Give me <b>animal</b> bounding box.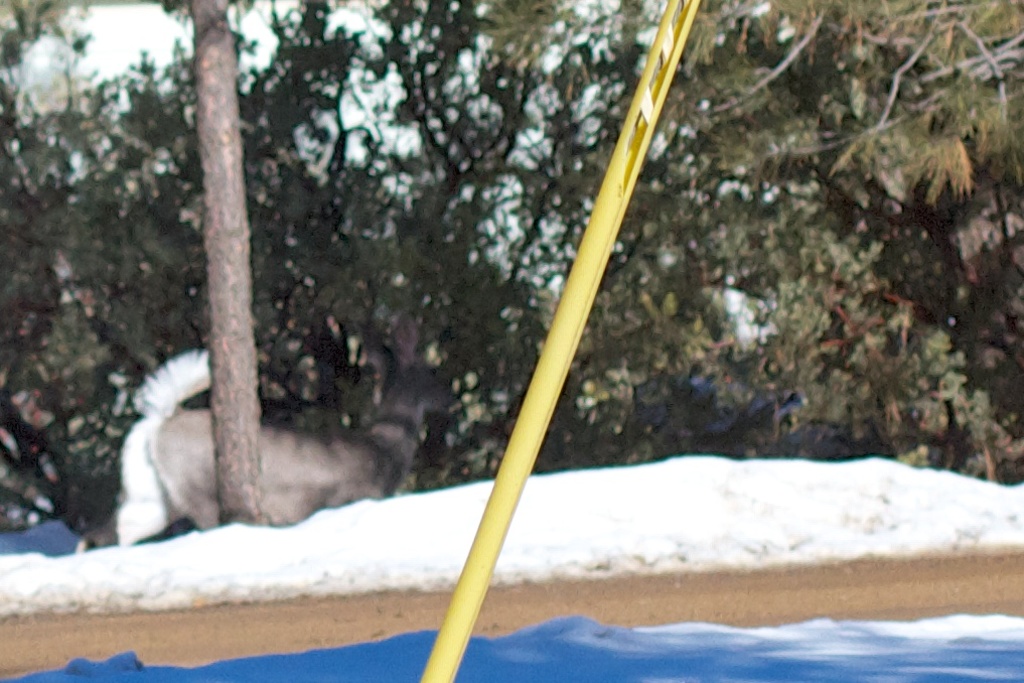
[x1=123, y1=303, x2=455, y2=549].
